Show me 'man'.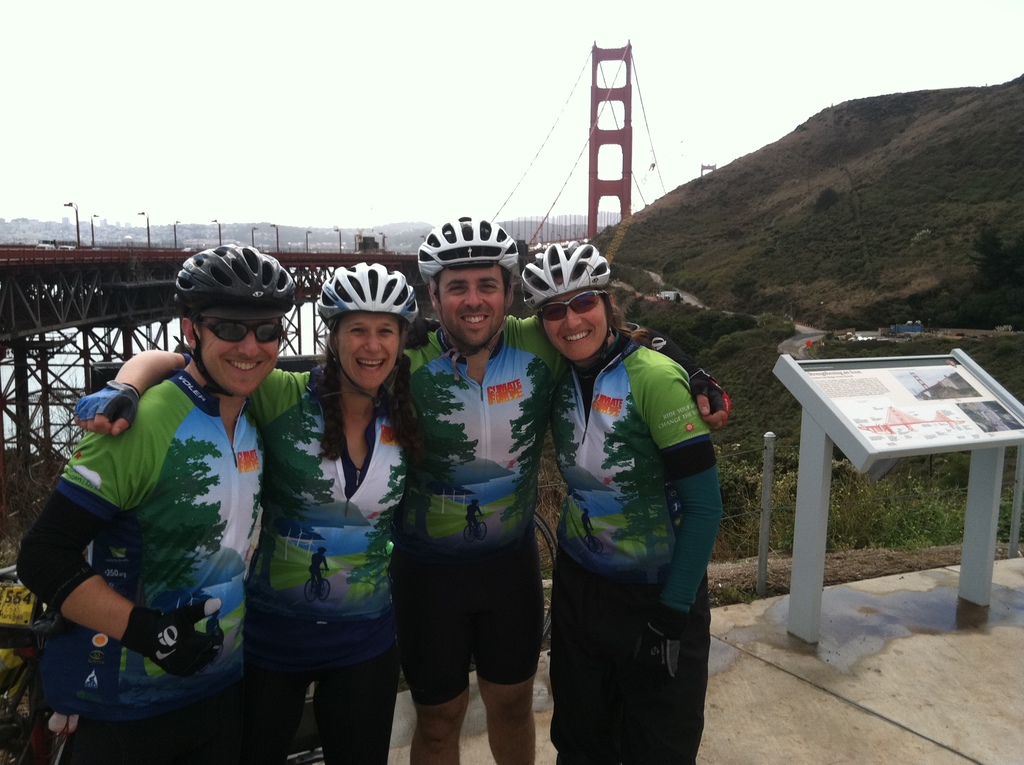
'man' is here: Rect(71, 209, 732, 764).
